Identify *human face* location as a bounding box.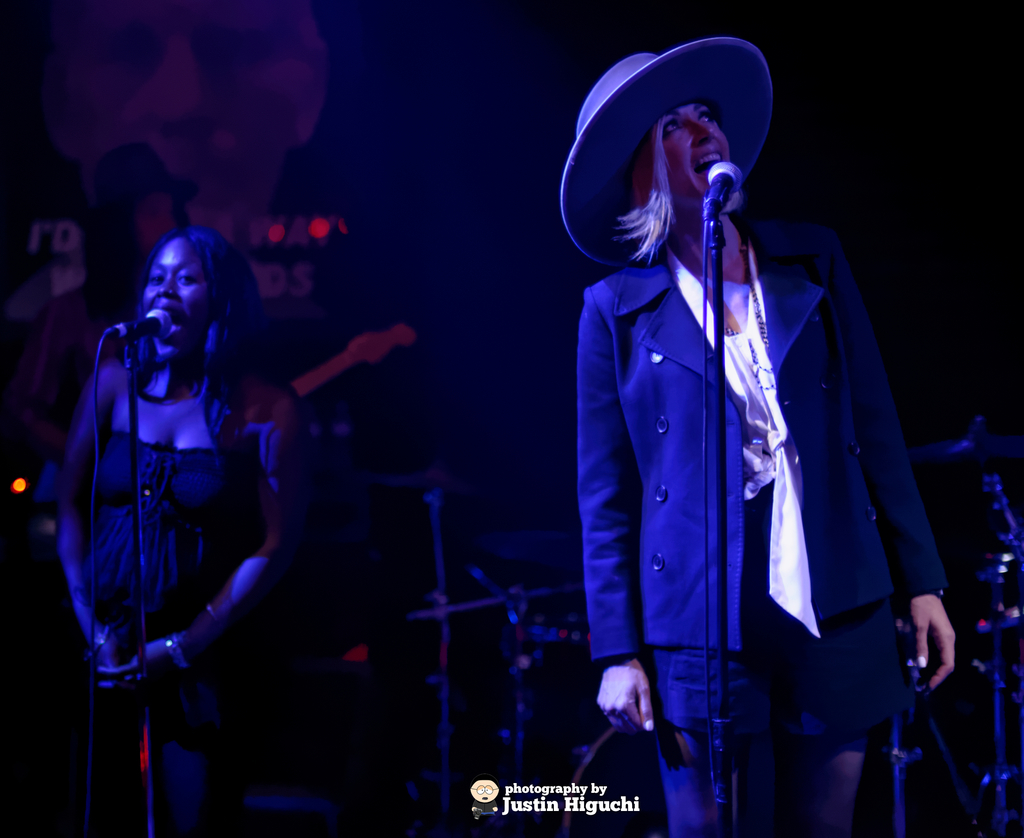
Rect(143, 236, 218, 341).
